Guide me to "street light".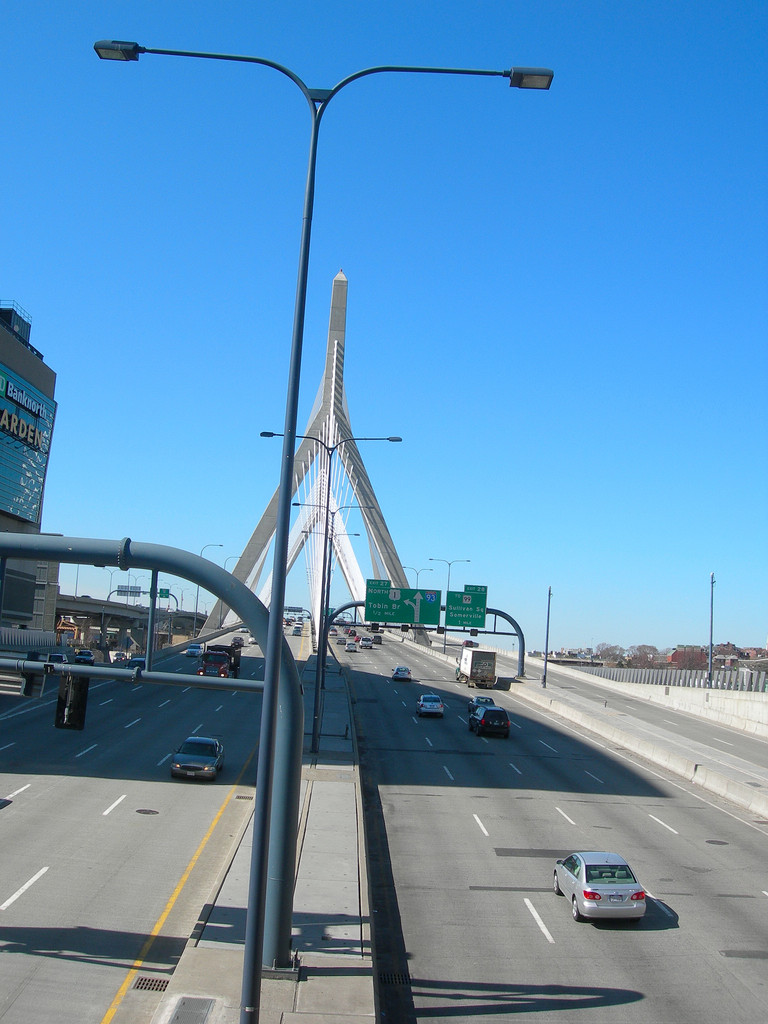
Guidance: crop(200, 598, 214, 616).
